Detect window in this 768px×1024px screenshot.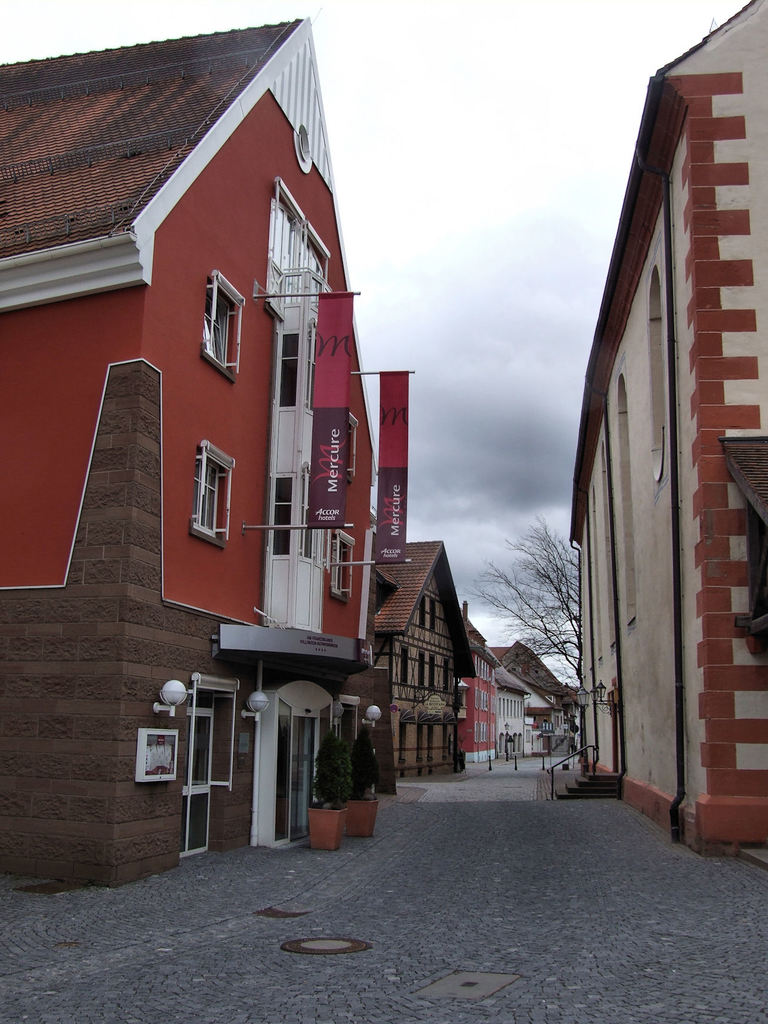
Detection: crop(280, 335, 298, 408).
